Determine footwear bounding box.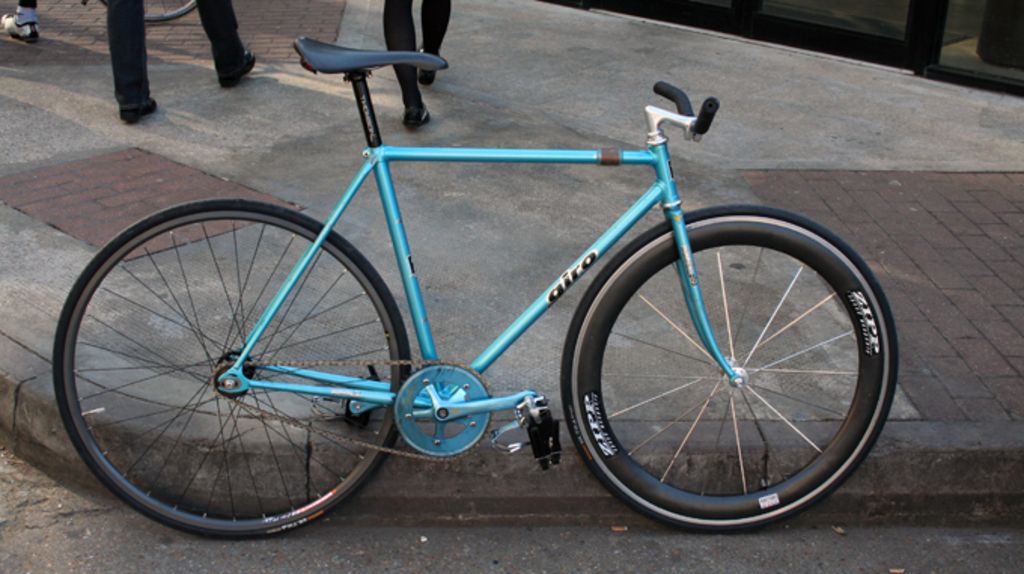
Determined: rect(221, 42, 248, 95).
